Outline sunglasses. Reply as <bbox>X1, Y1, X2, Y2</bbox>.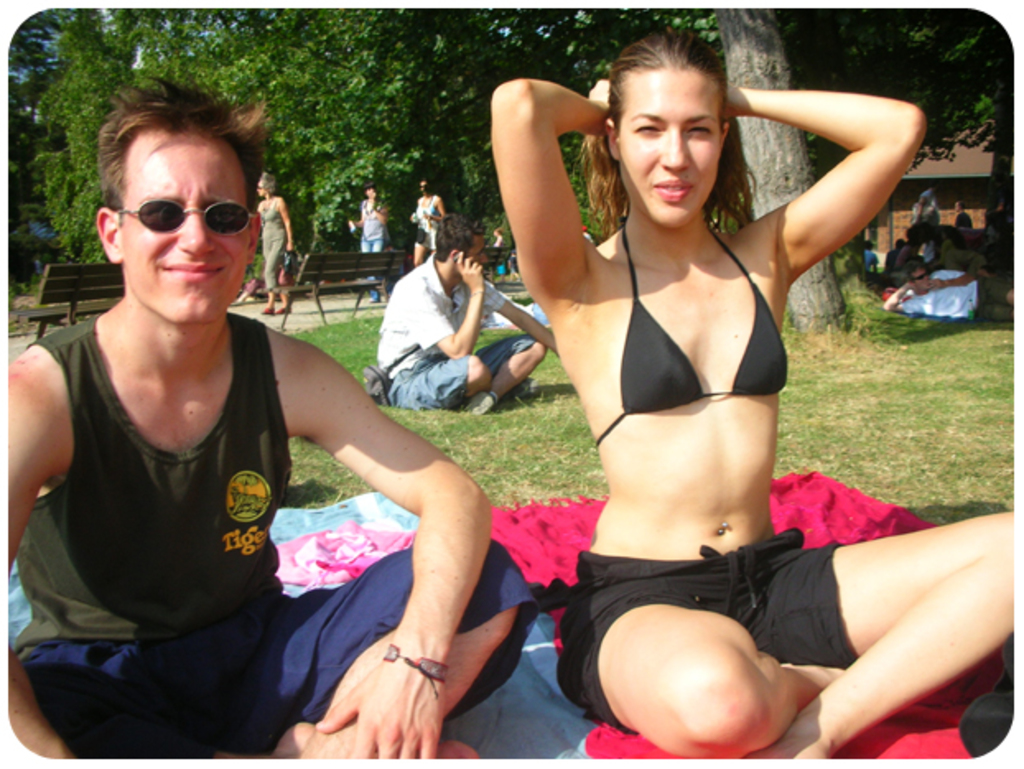
<bbox>104, 201, 282, 235</bbox>.
